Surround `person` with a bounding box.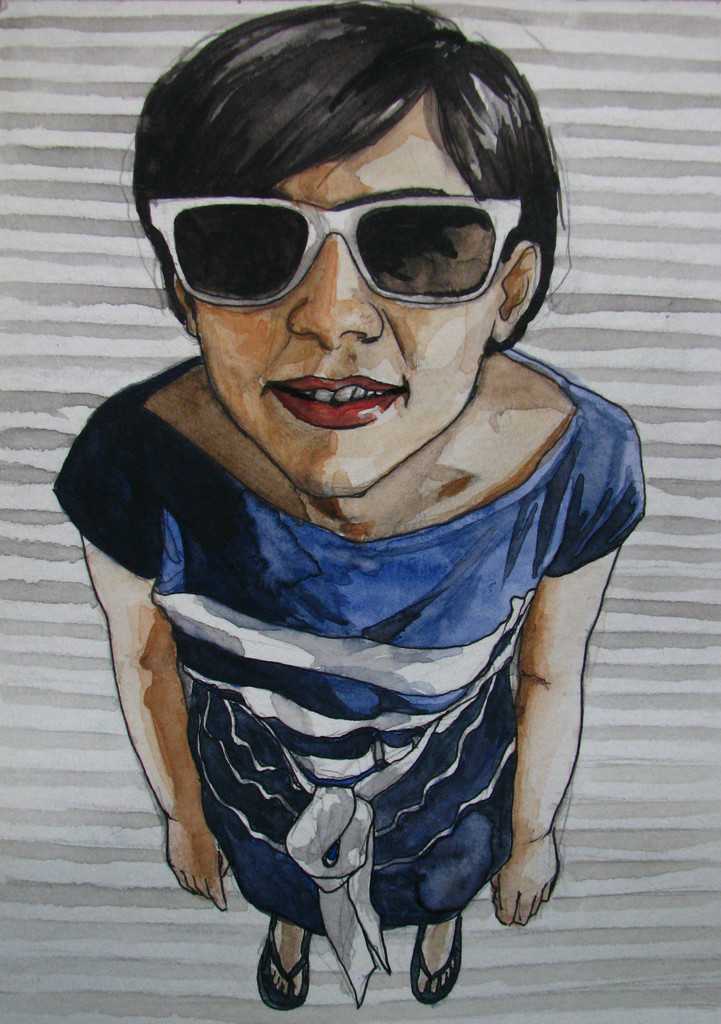
{"left": 44, "top": 0, "right": 671, "bottom": 1014}.
